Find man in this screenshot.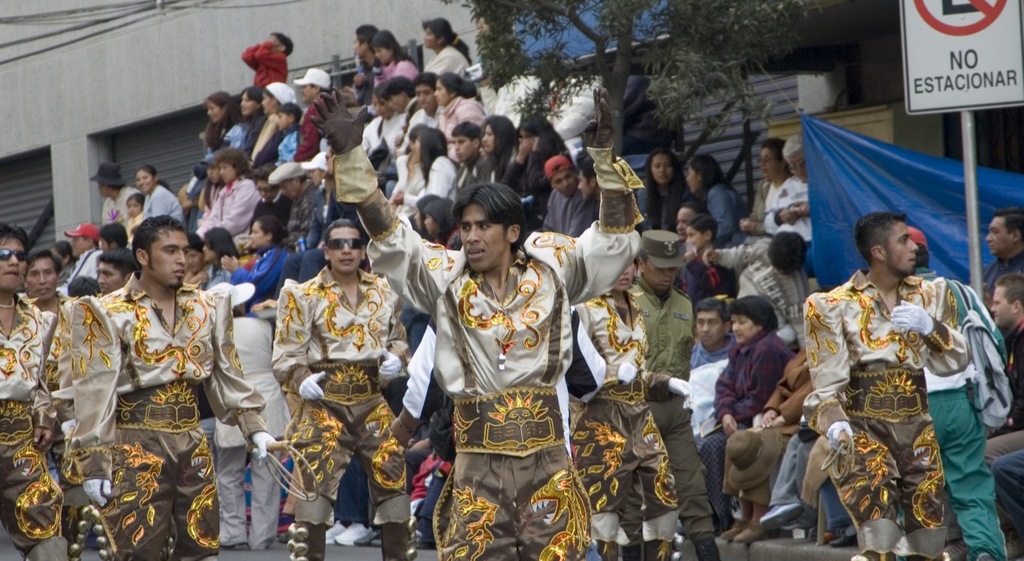
The bounding box for man is 983 270 1023 560.
